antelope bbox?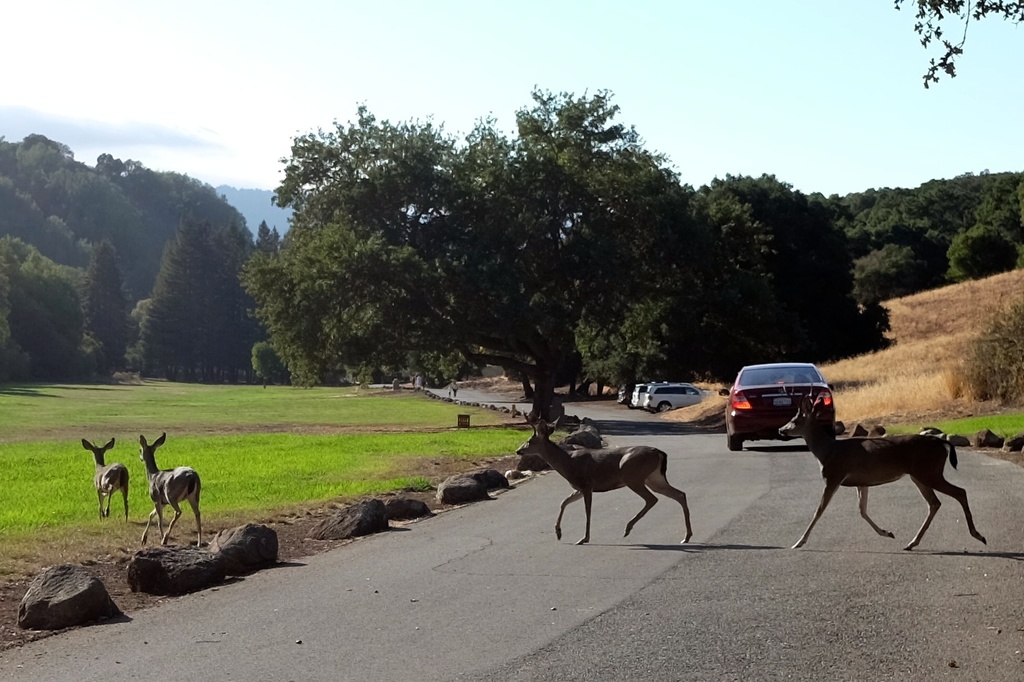
box(519, 414, 696, 548)
